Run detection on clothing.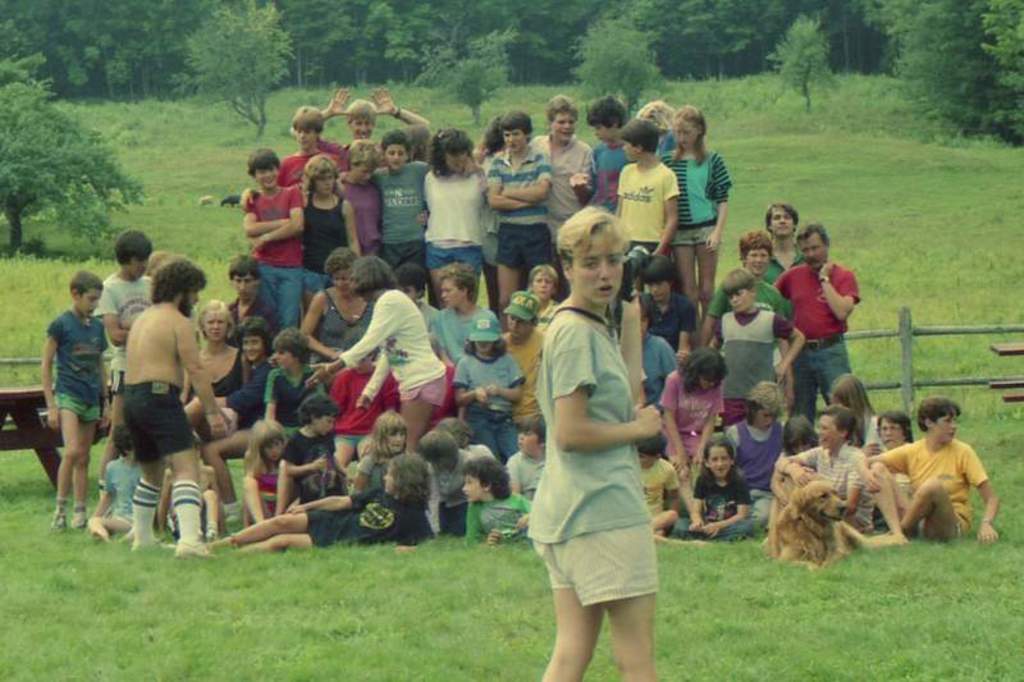
Result: 343,180,380,252.
